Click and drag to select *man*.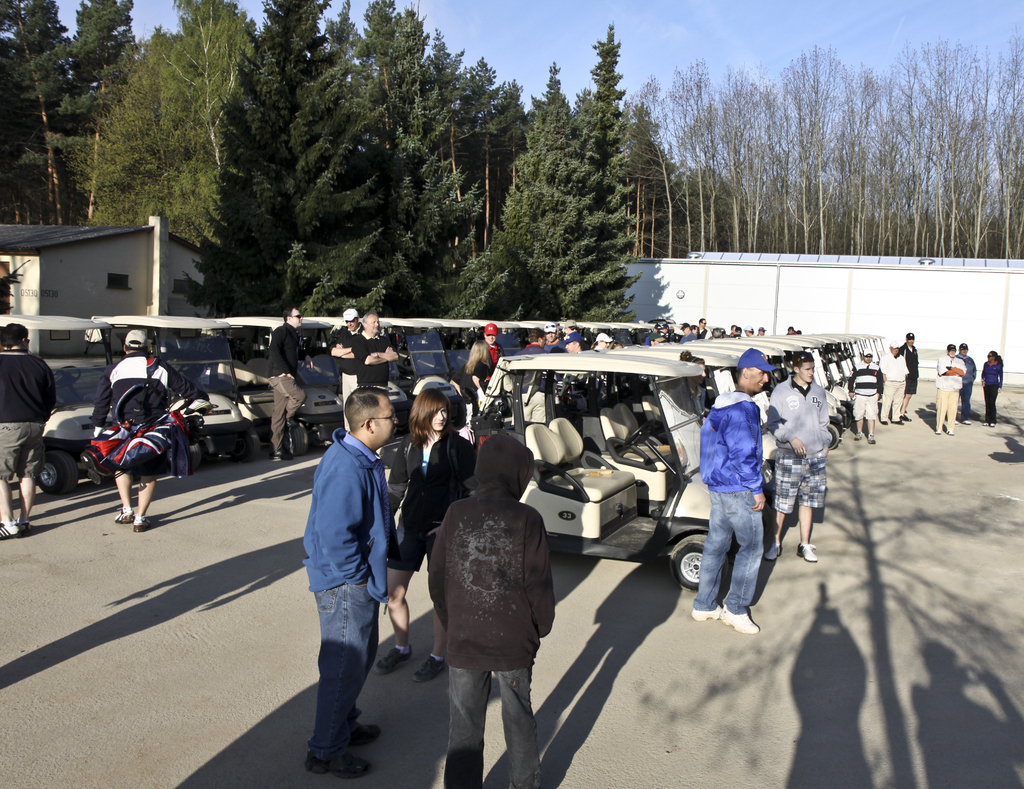
Selection: select_region(765, 355, 831, 564).
